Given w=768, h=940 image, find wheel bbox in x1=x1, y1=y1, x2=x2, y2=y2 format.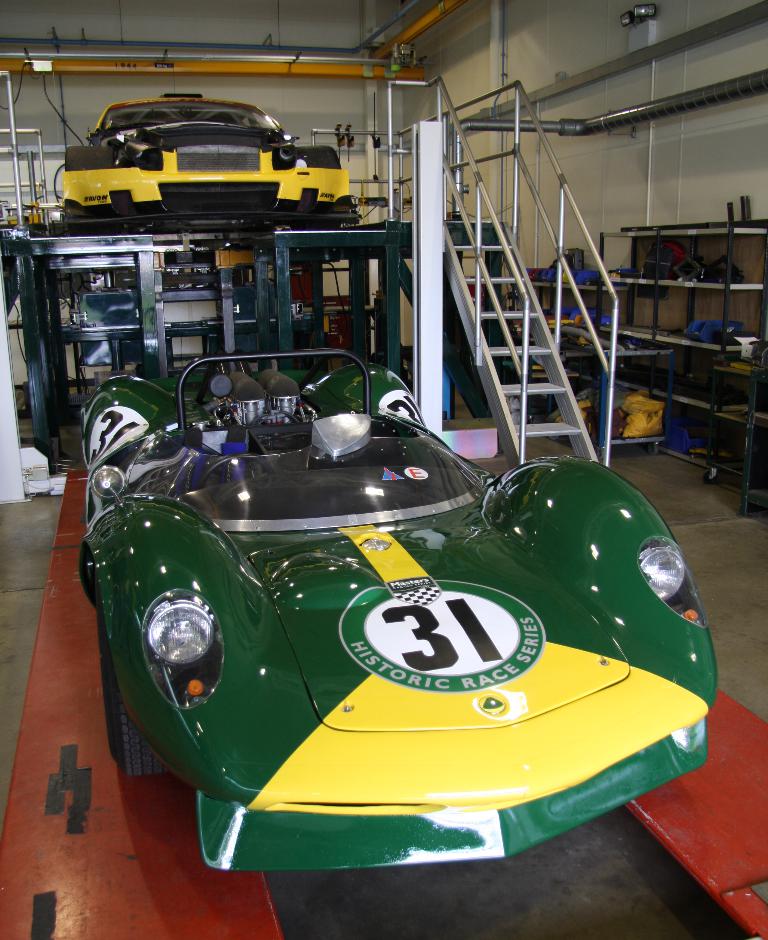
x1=703, y1=472, x2=719, y2=485.
